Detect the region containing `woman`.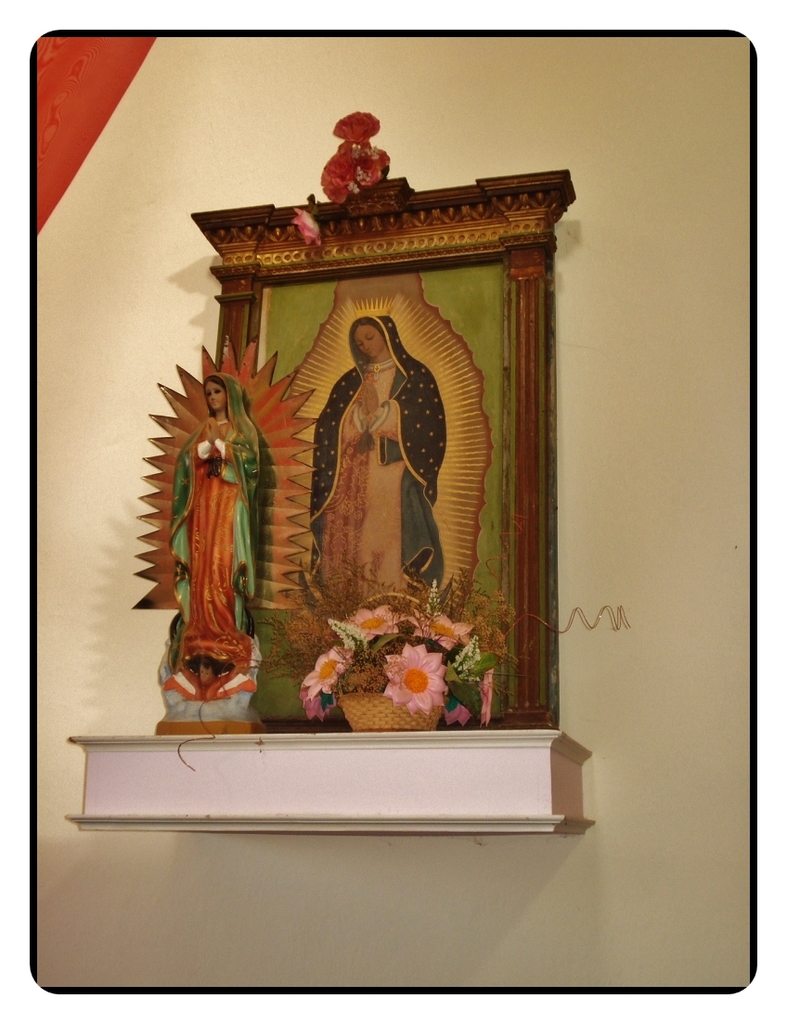
[163, 370, 268, 687].
